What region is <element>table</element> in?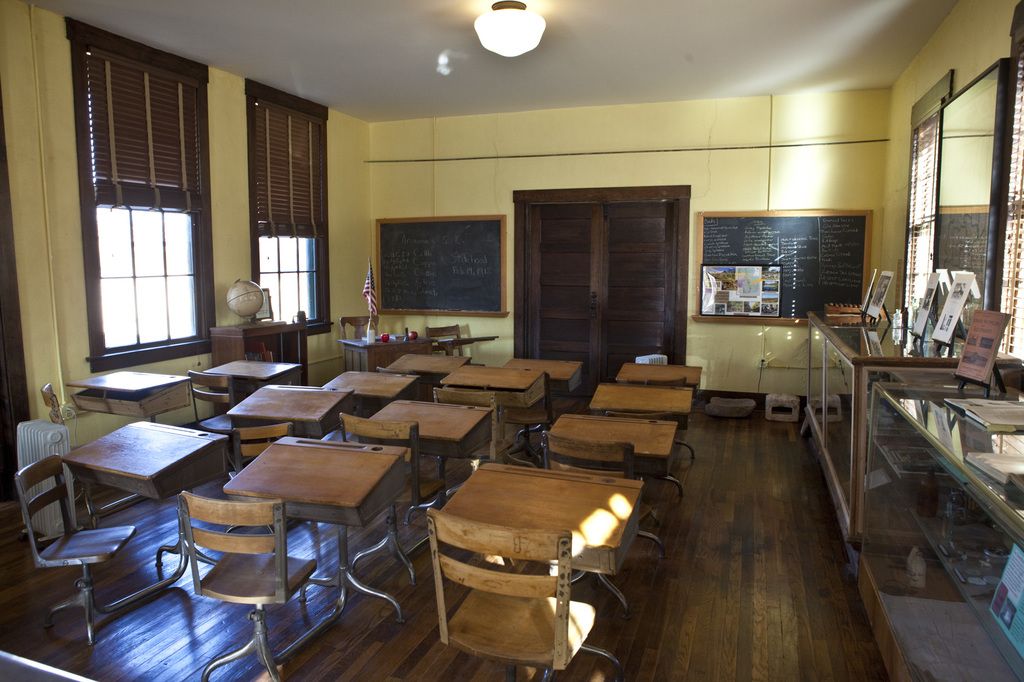
{"left": 196, "top": 358, "right": 300, "bottom": 393}.
